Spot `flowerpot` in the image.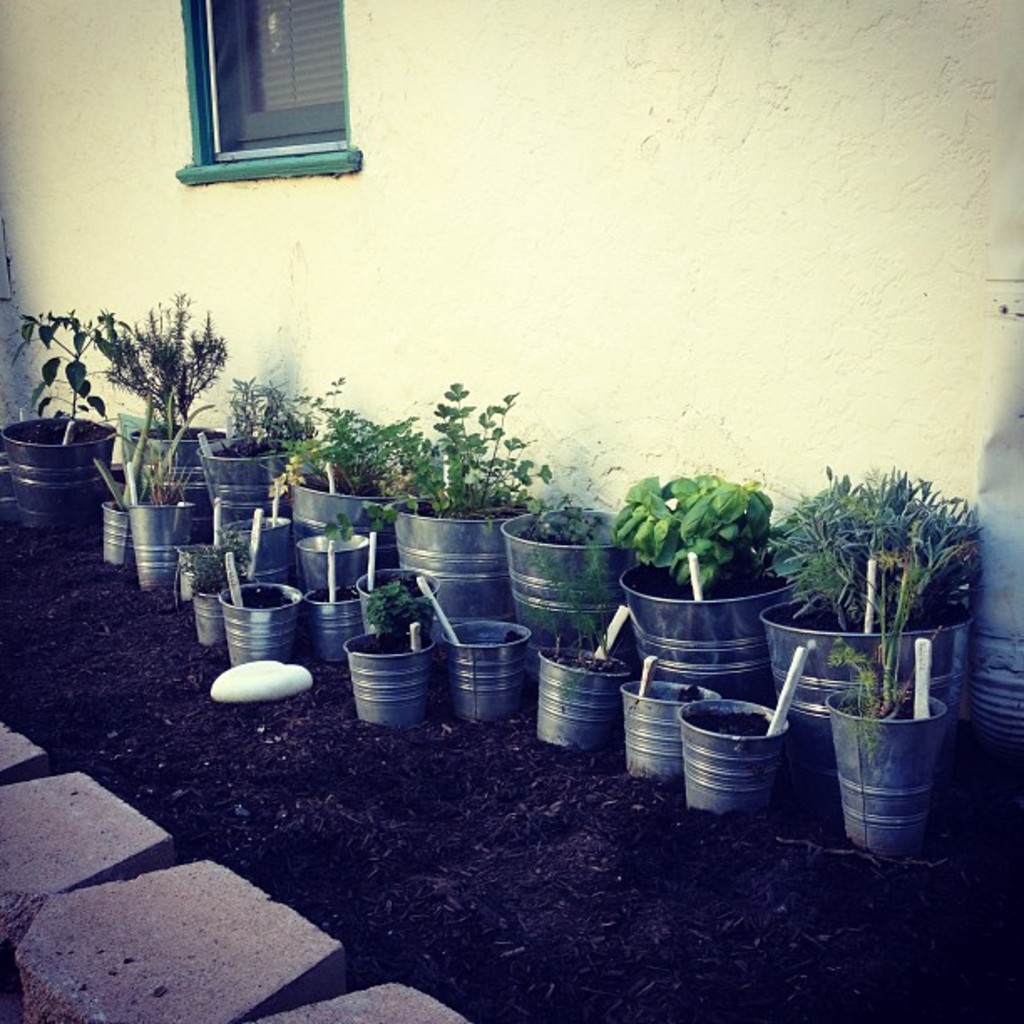
`flowerpot` found at (340, 622, 418, 719).
